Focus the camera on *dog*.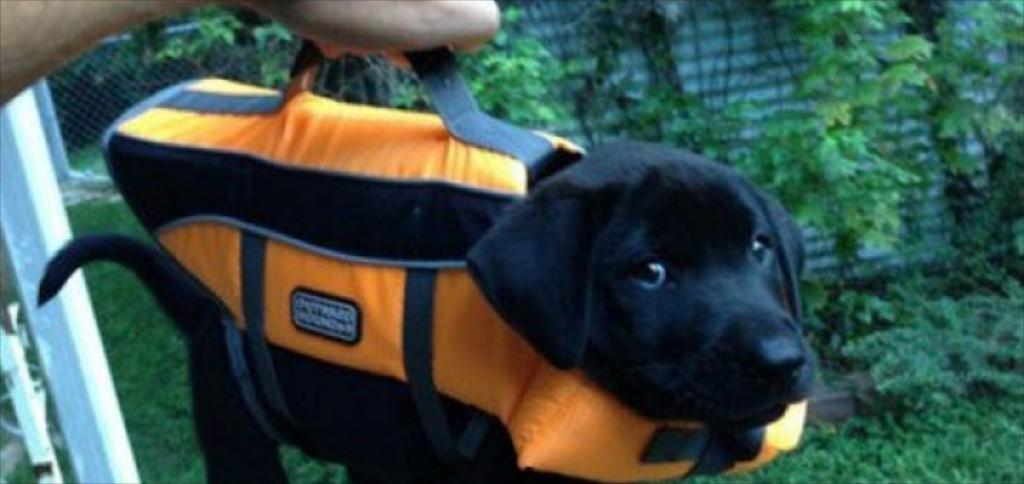
Focus region: <bbox>20, 74, 811, 483</bbox>.
